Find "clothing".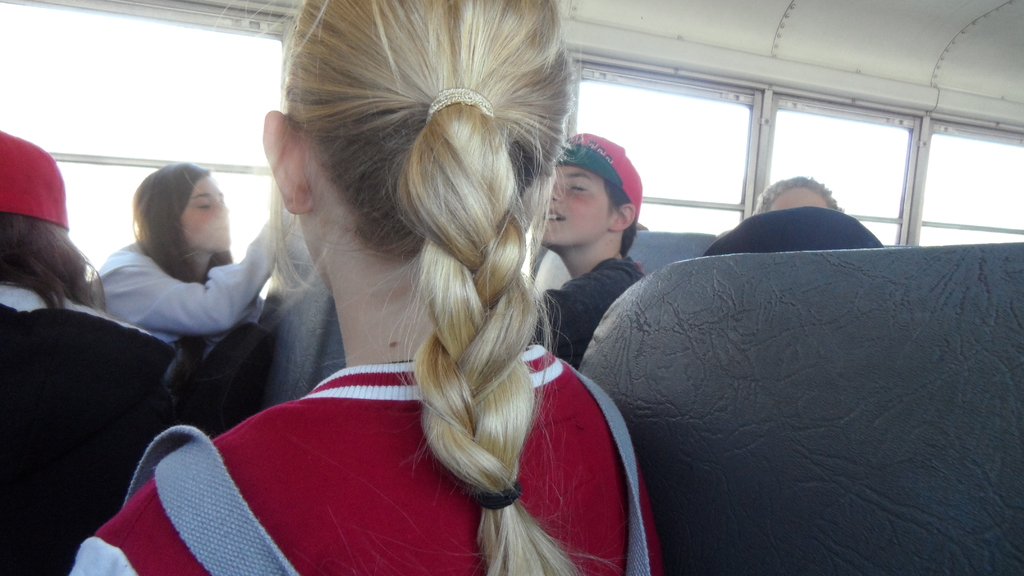
(left=0, top=287, right=173, bottom=575).
